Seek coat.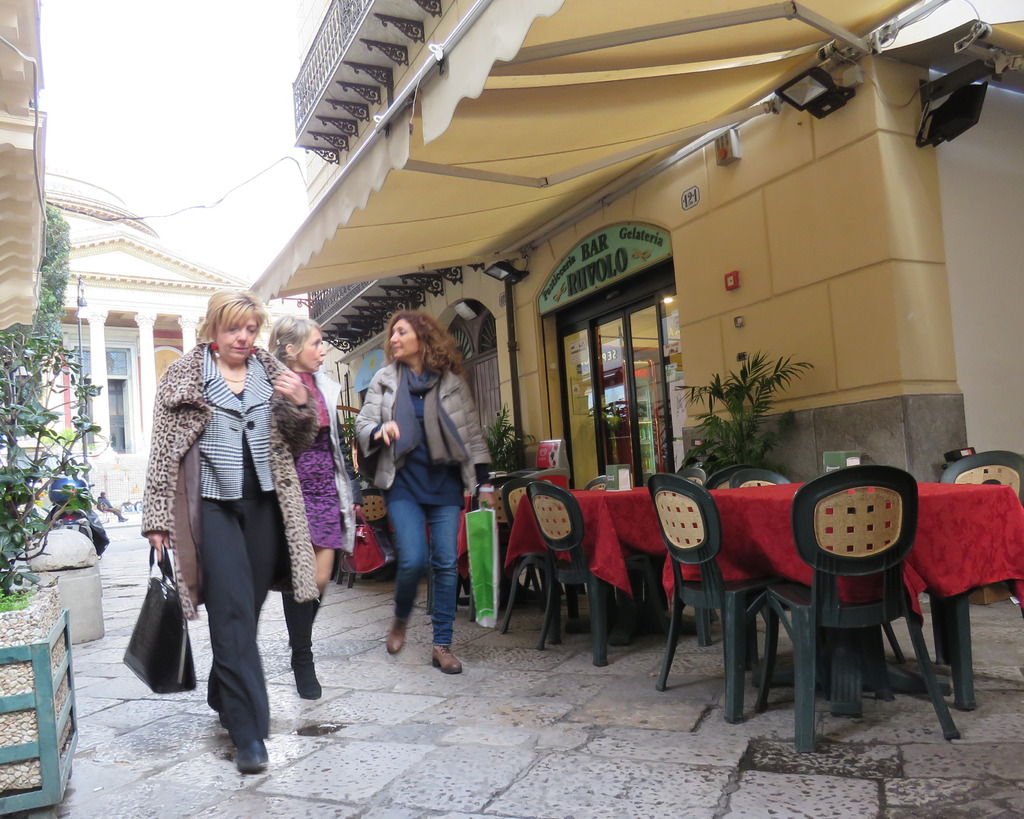
[left=284, top=369, right=356, bottom=550].
